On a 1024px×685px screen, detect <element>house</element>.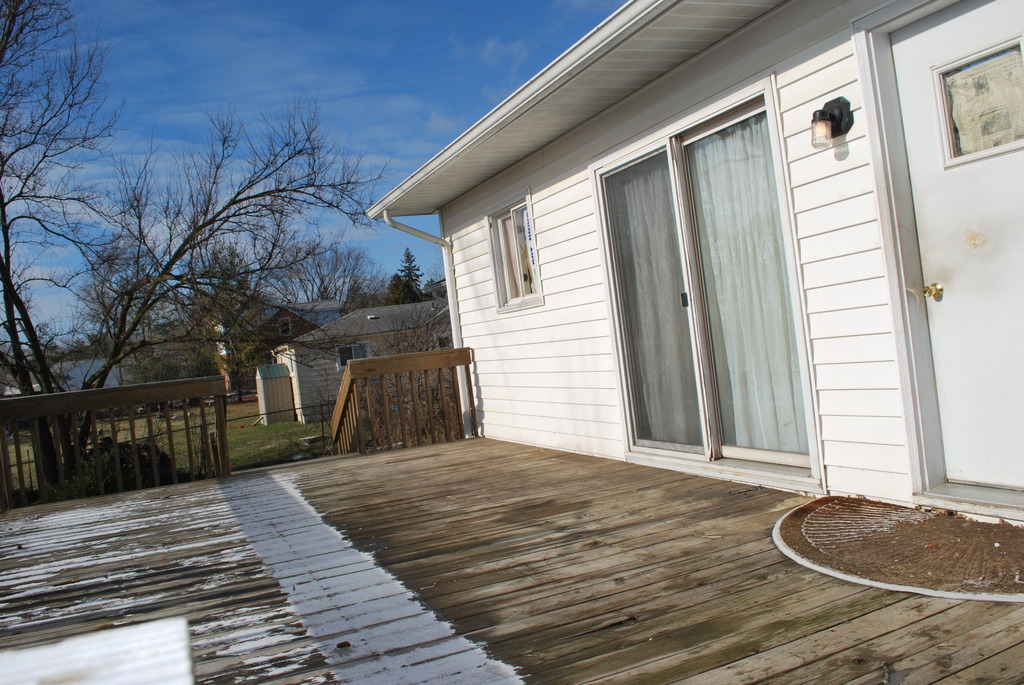
{"left": 270, "top": 304, "right": 455, "bottom": 425}.
